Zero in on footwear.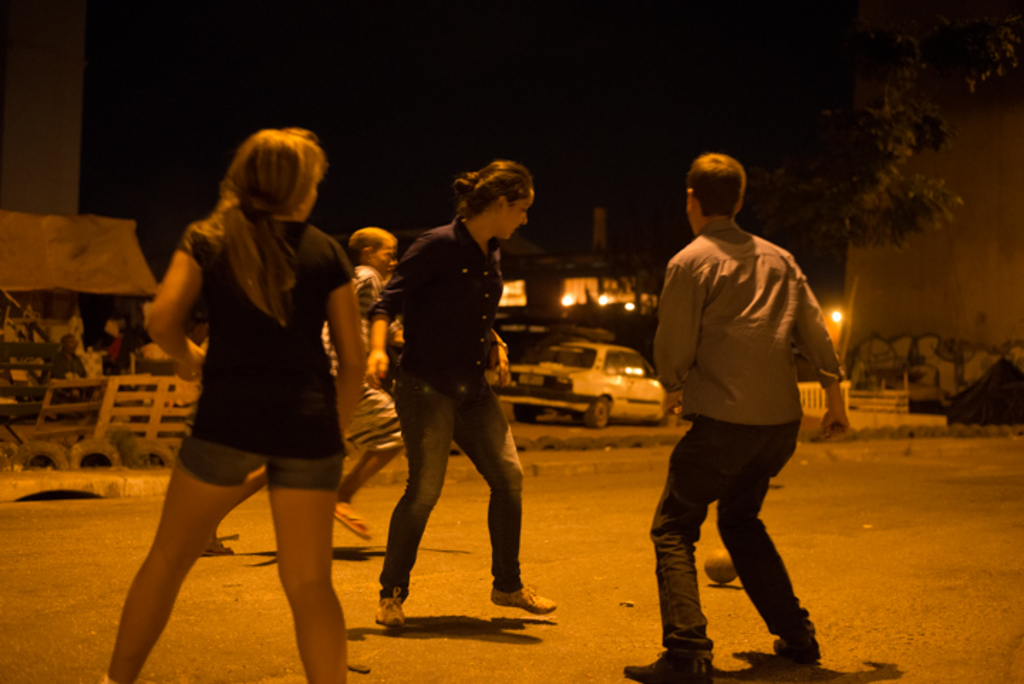
Zeroed in: l=337, t=501, r=368, b=540.
